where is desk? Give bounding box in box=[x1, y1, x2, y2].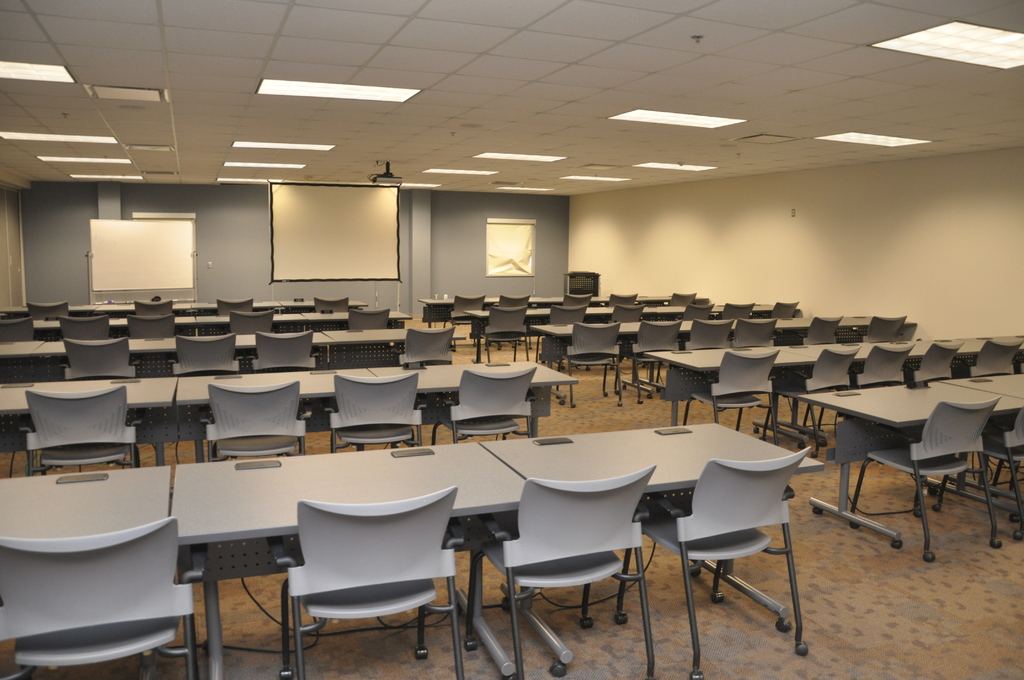
box=[172, 441, 527, 679].
